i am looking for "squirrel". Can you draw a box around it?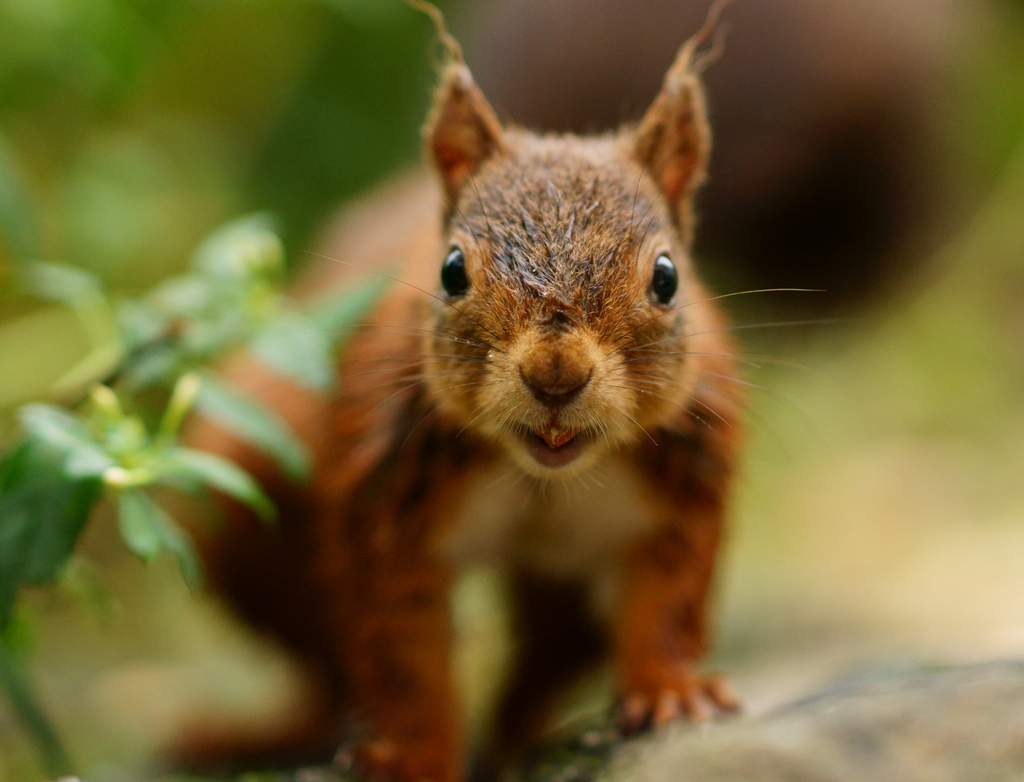
Sure, the bounding box is (left=141, top=0, right=864, bottom=781).
